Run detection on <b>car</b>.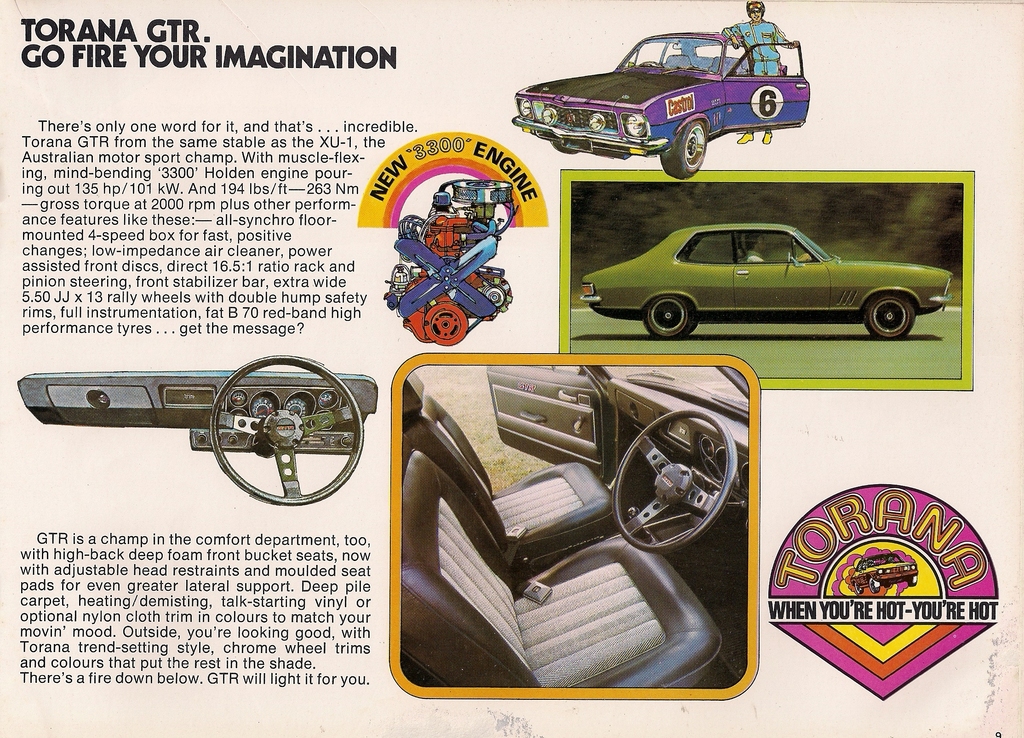
Result: bbox(584, 205, 945, 344).
